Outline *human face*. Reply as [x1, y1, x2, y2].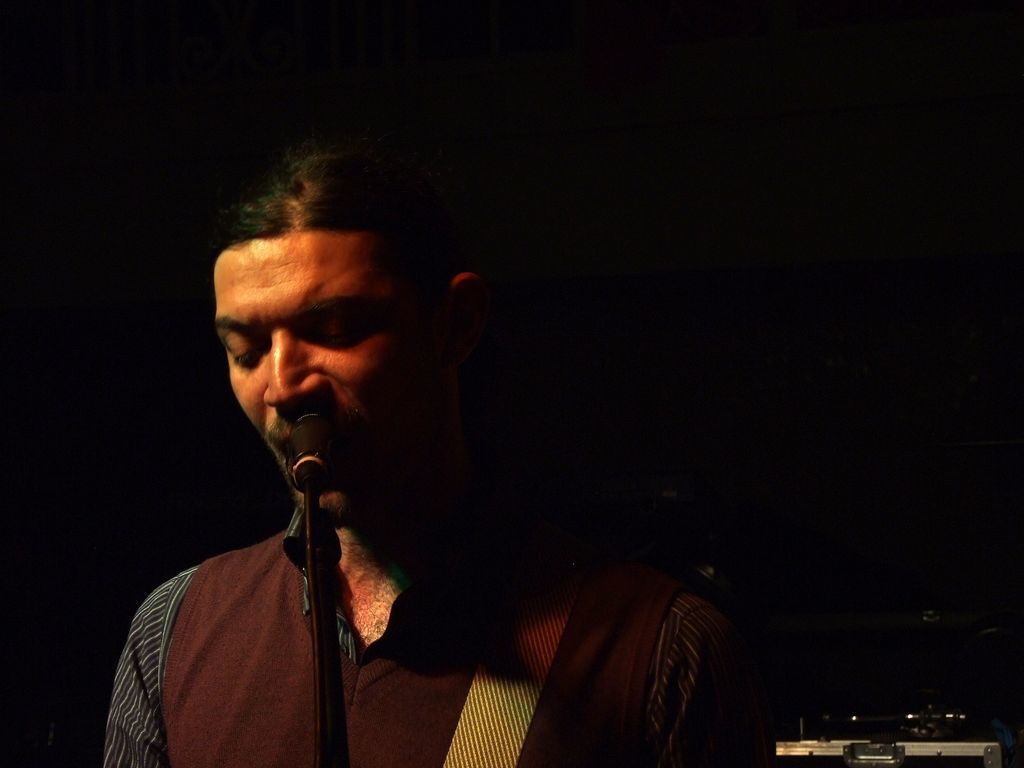
[211, 229, 433, 529].
